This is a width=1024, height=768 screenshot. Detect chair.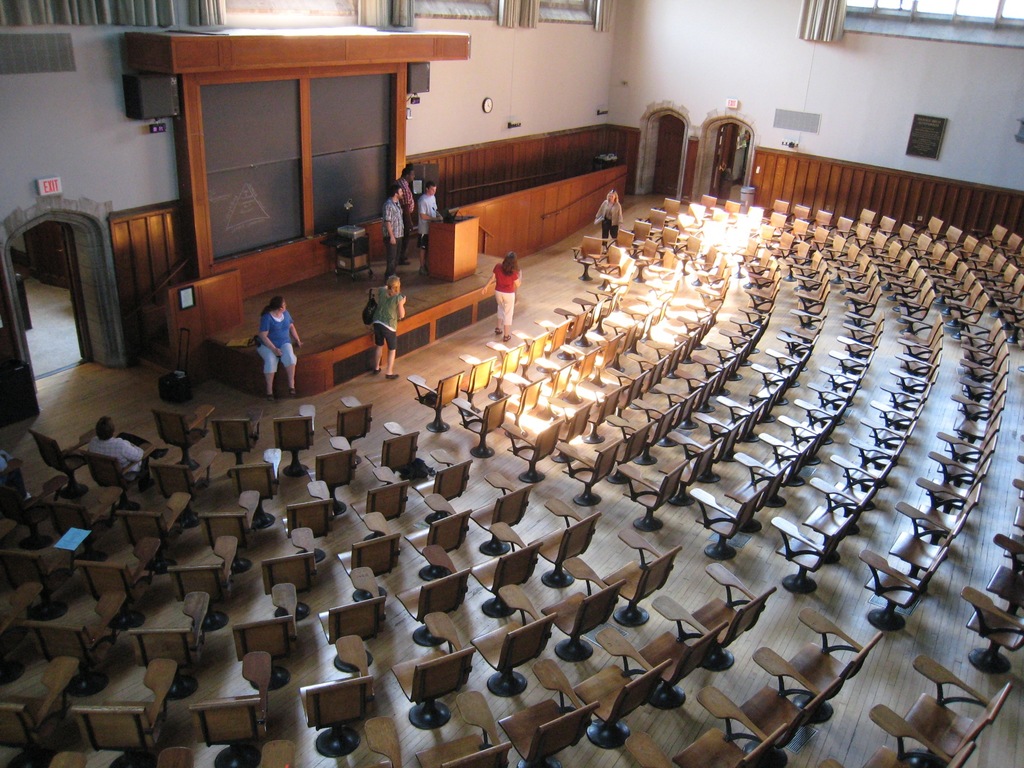
BBox(609, 228, 636, 255).
